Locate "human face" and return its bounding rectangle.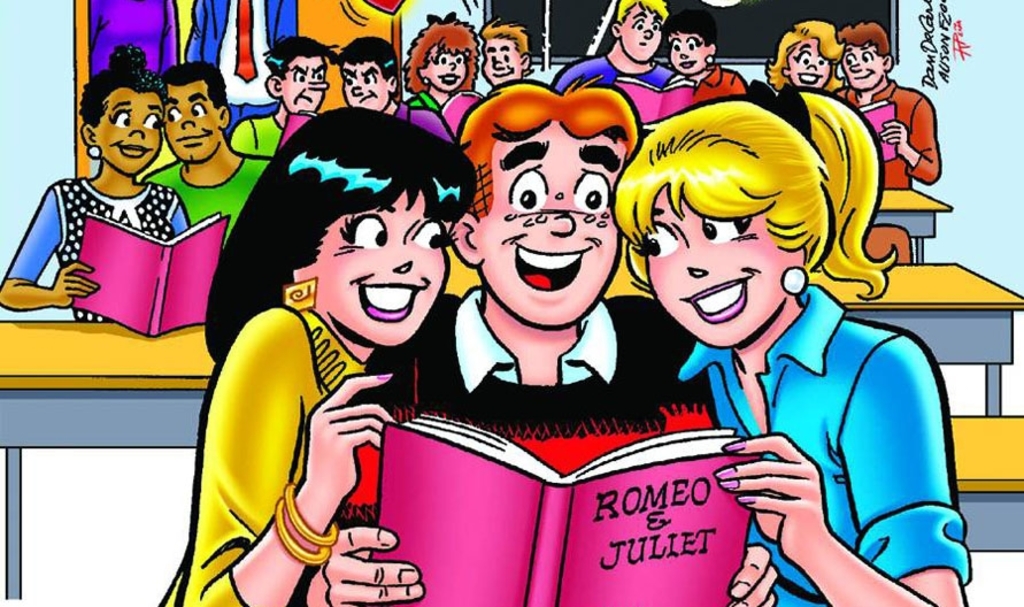
<bbox>621, 7, 660, 62</bbox>.
